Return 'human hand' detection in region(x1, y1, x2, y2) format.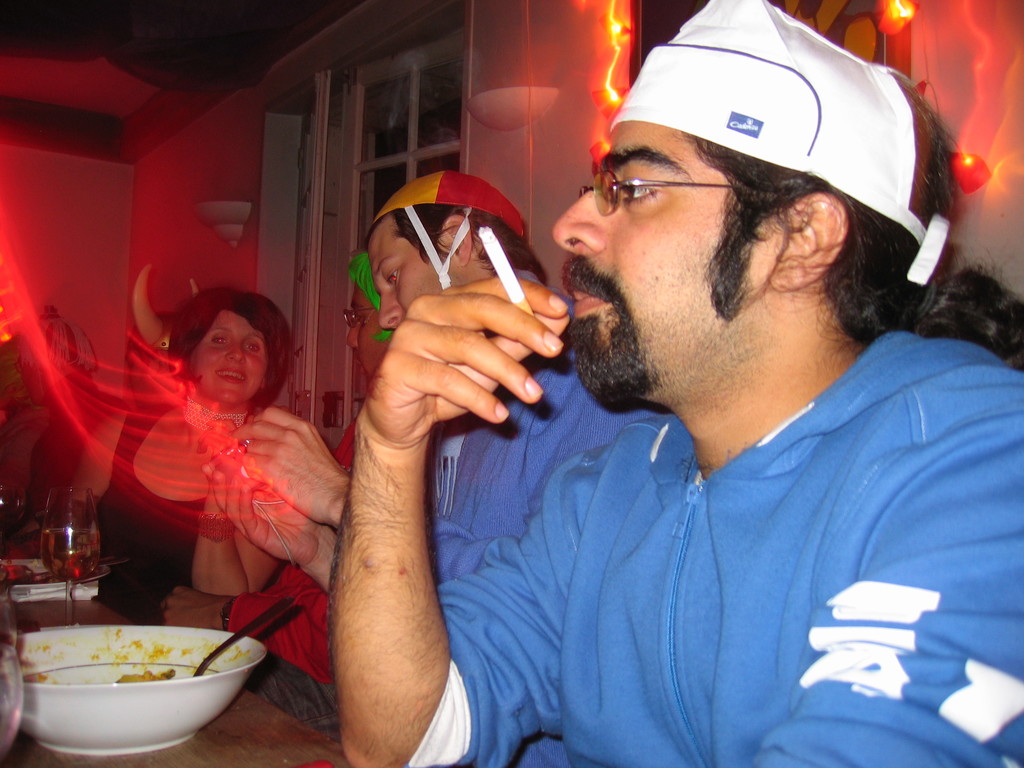
region(160, 585, 234, 630).
